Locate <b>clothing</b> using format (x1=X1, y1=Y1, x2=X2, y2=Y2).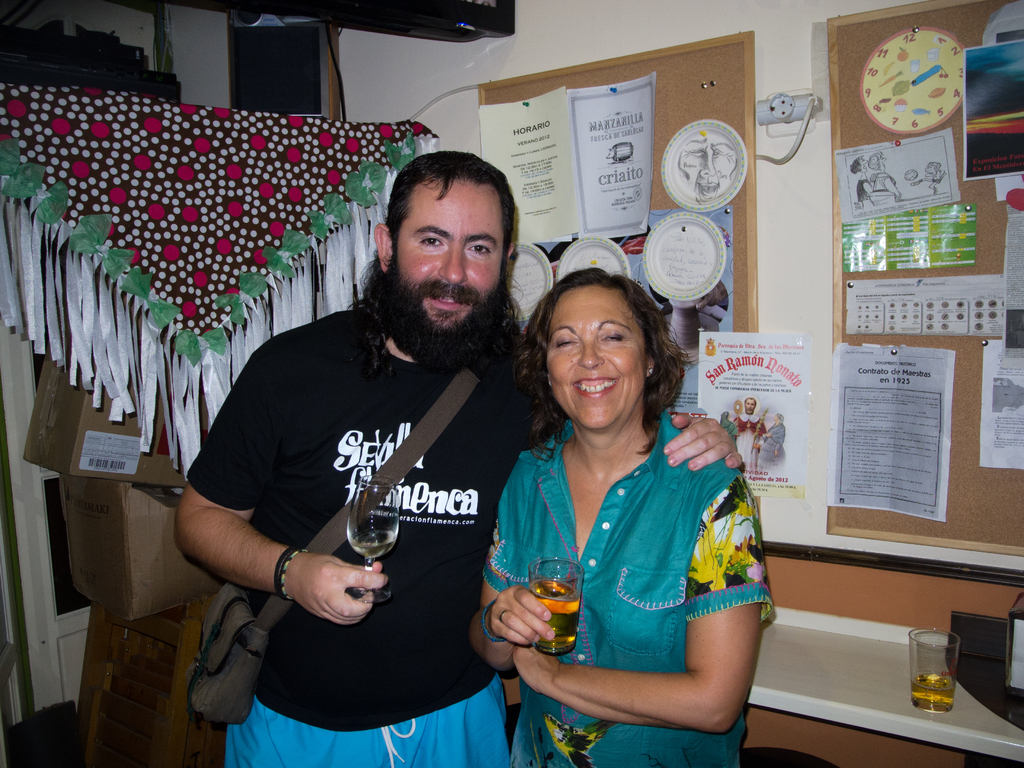
(x1=186, y1=296, x2=543, y2=767).
